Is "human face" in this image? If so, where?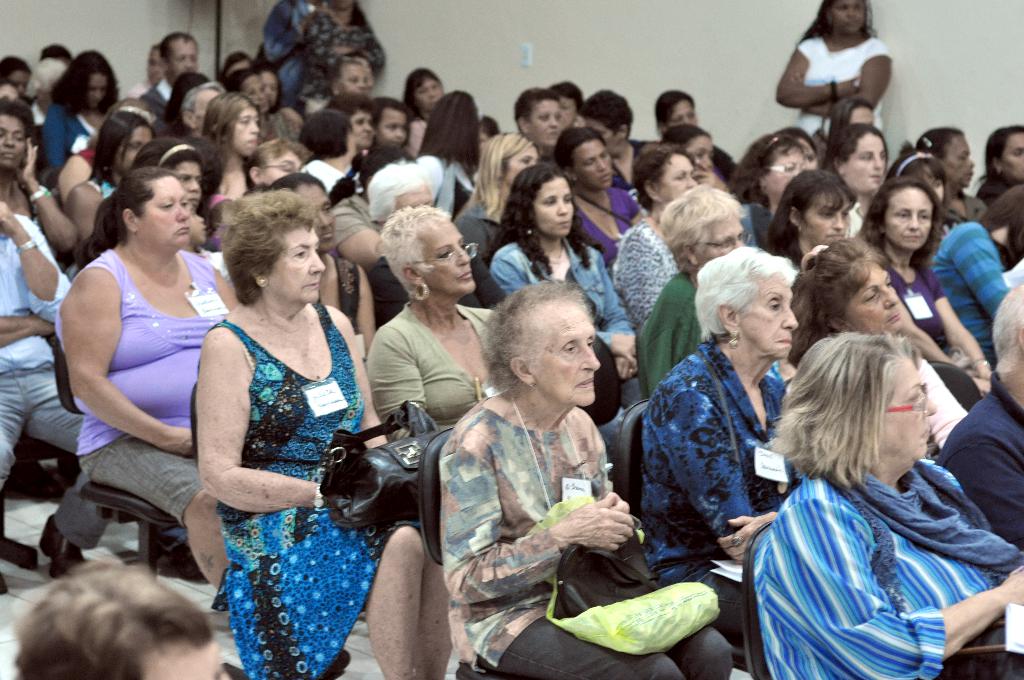
Yes, at (x1=877, y1=185, x2=933, y2=250).
